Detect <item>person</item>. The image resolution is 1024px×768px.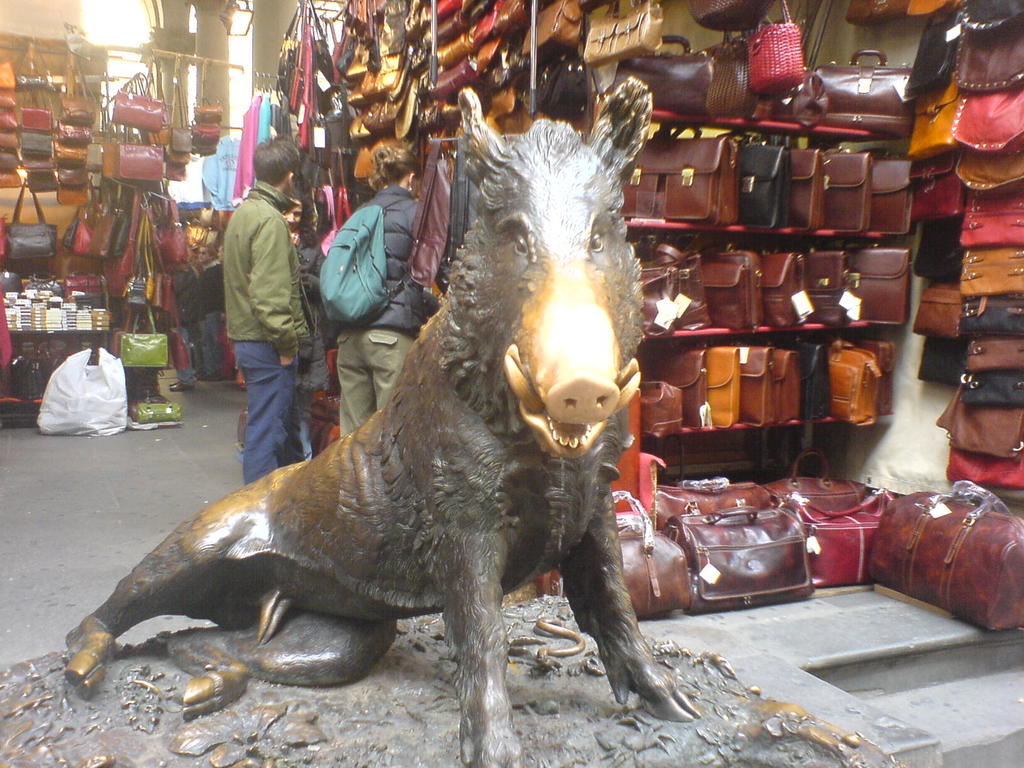
region(200, 123, 298, 441).
